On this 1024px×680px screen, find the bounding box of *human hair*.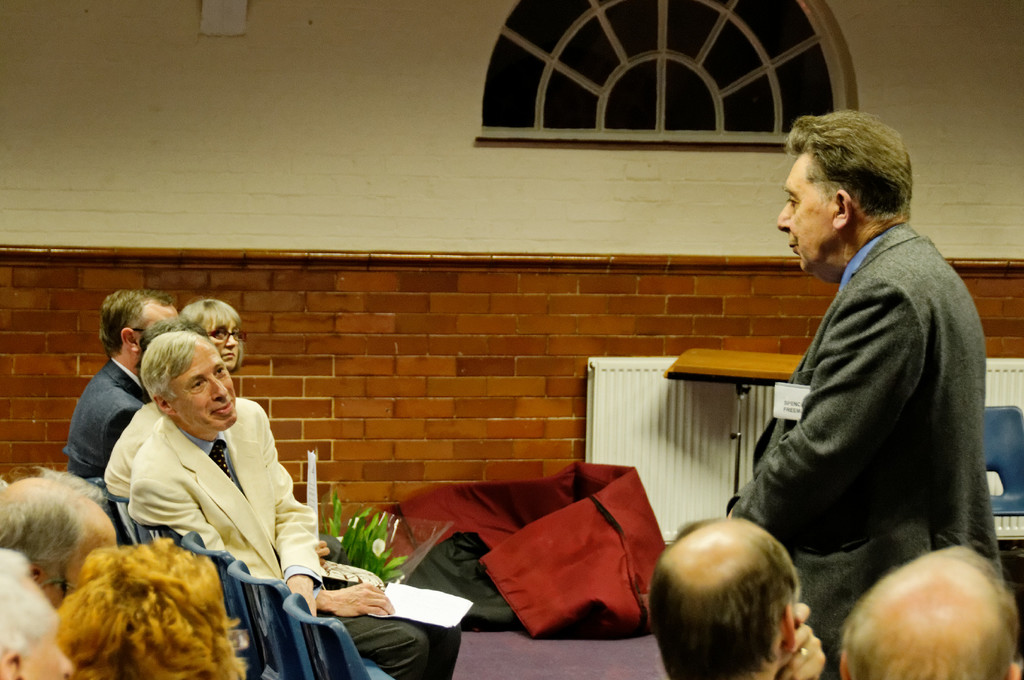
Bounding box: select_region(0, 460, 110, 578).
